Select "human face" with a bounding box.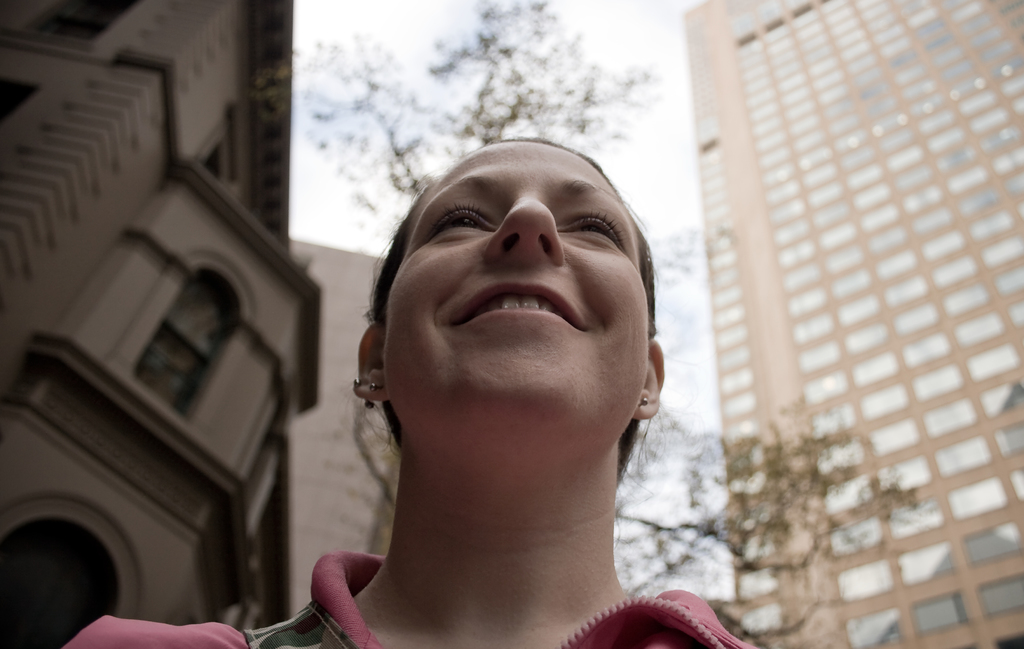
locate(382, 139, 650, 431).
